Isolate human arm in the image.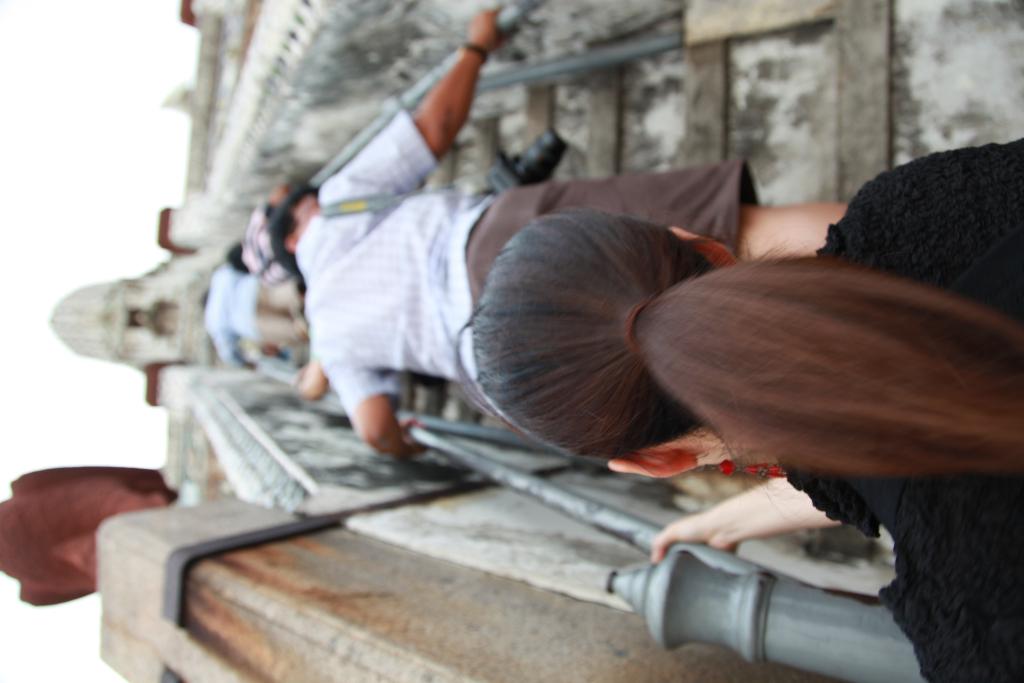
Isolated region: detection(311, 334, 431, 466).
